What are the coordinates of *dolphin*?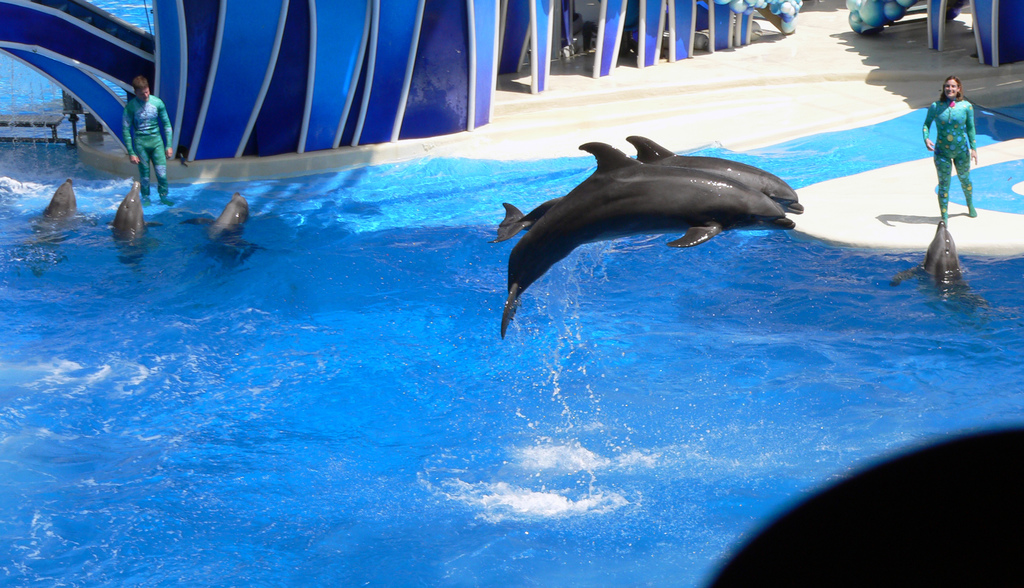
x1=493, y1=138, x2=799, y2=337.
